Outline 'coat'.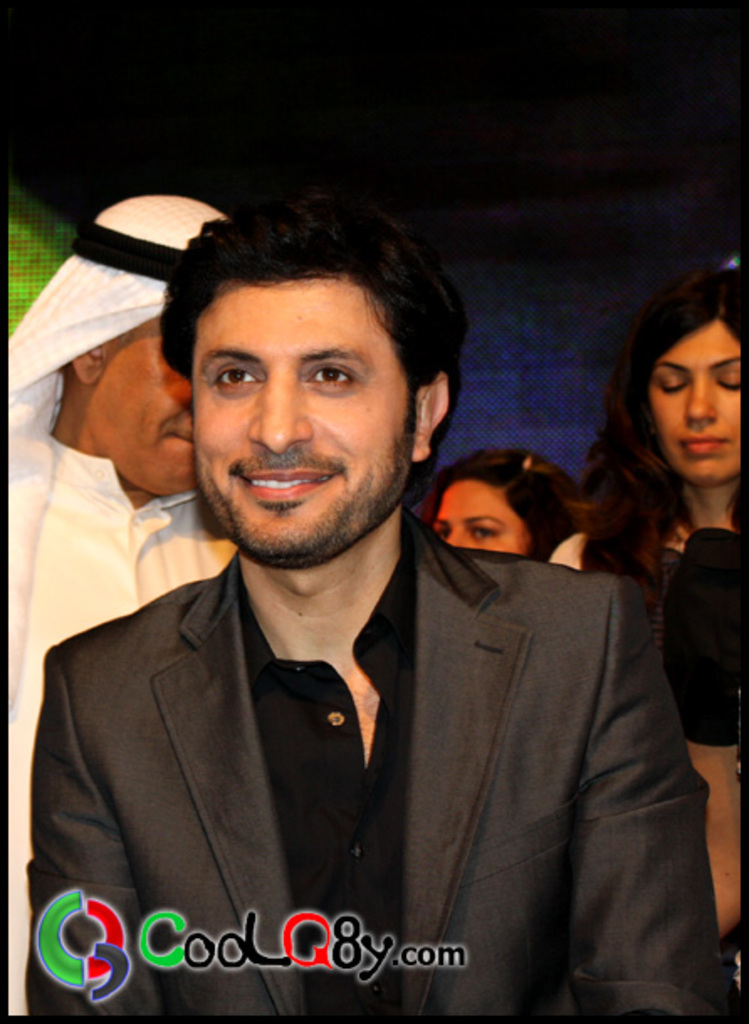
Outline: region(3, 502, 747, 1022).
